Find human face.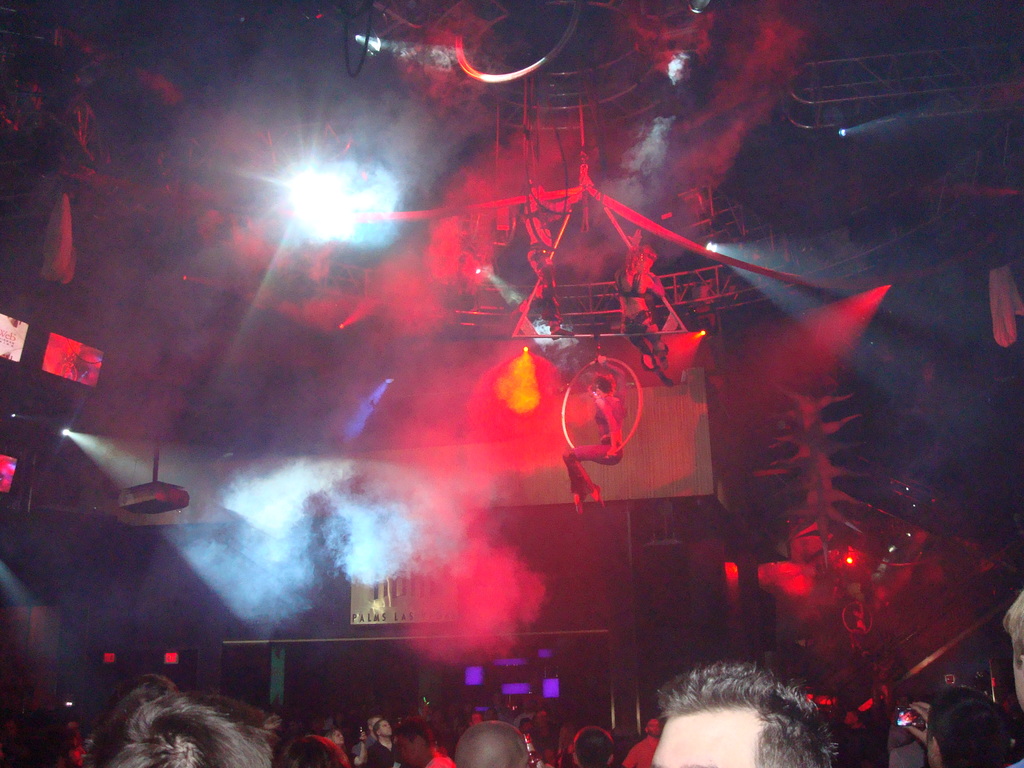
box(650, 706, 746, 767).
